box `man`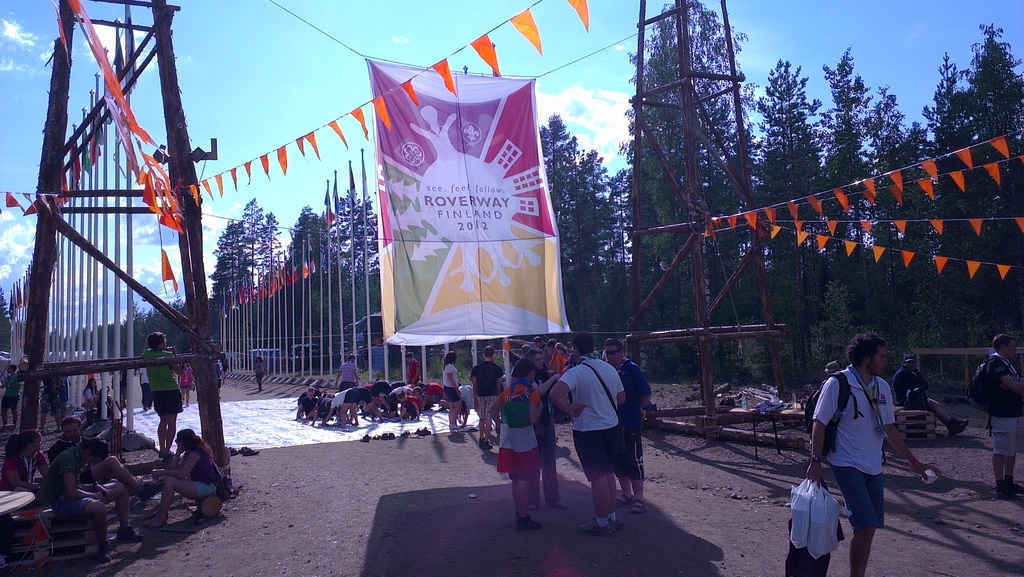
x1=45, y1=415, x2=161, y2=514
